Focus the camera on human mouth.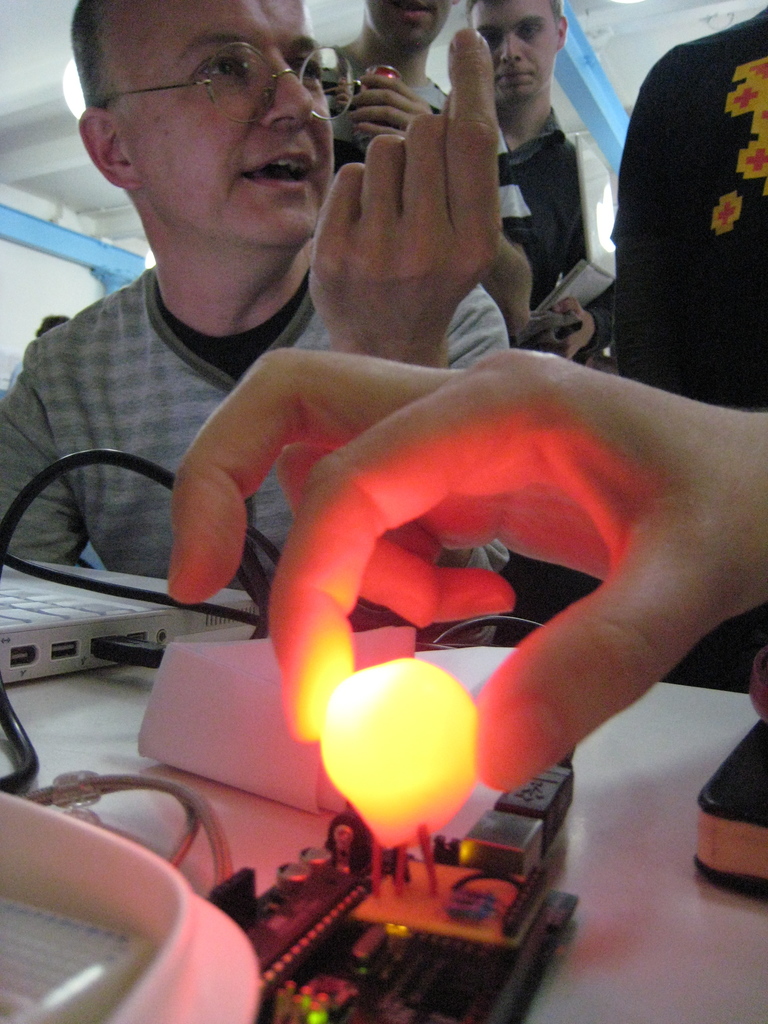
Focus region: select_region(496, 69, 531, 89).
